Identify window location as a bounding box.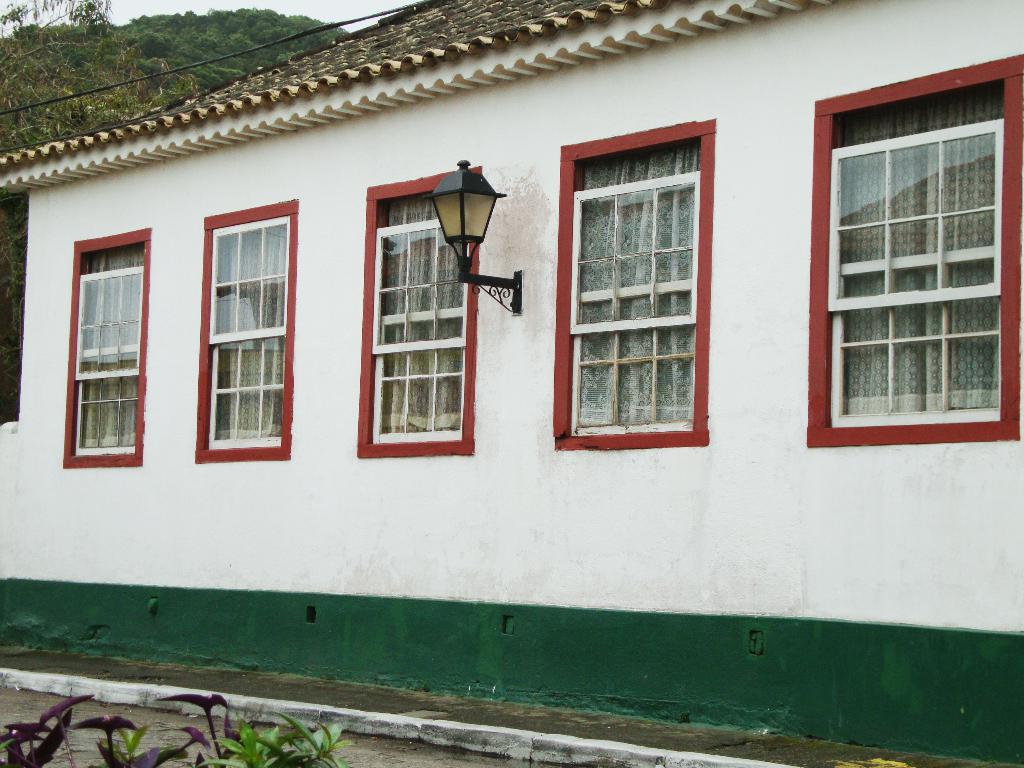
(356,165,480,458).
